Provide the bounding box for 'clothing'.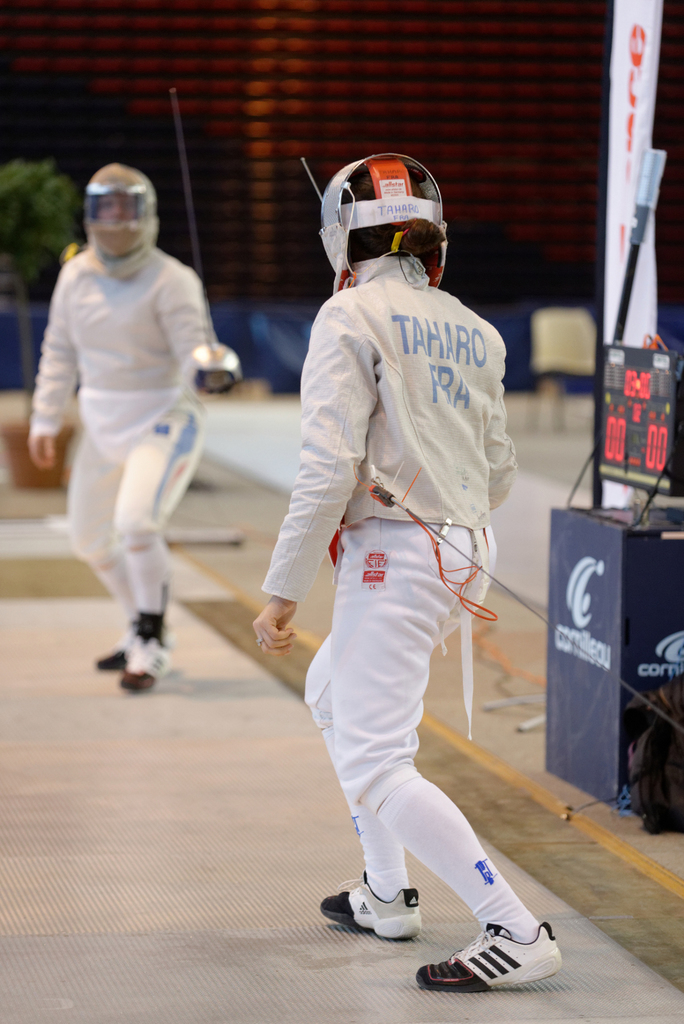
{"left": 270, "top": 255, "right": 516, "bottom": 810}.
